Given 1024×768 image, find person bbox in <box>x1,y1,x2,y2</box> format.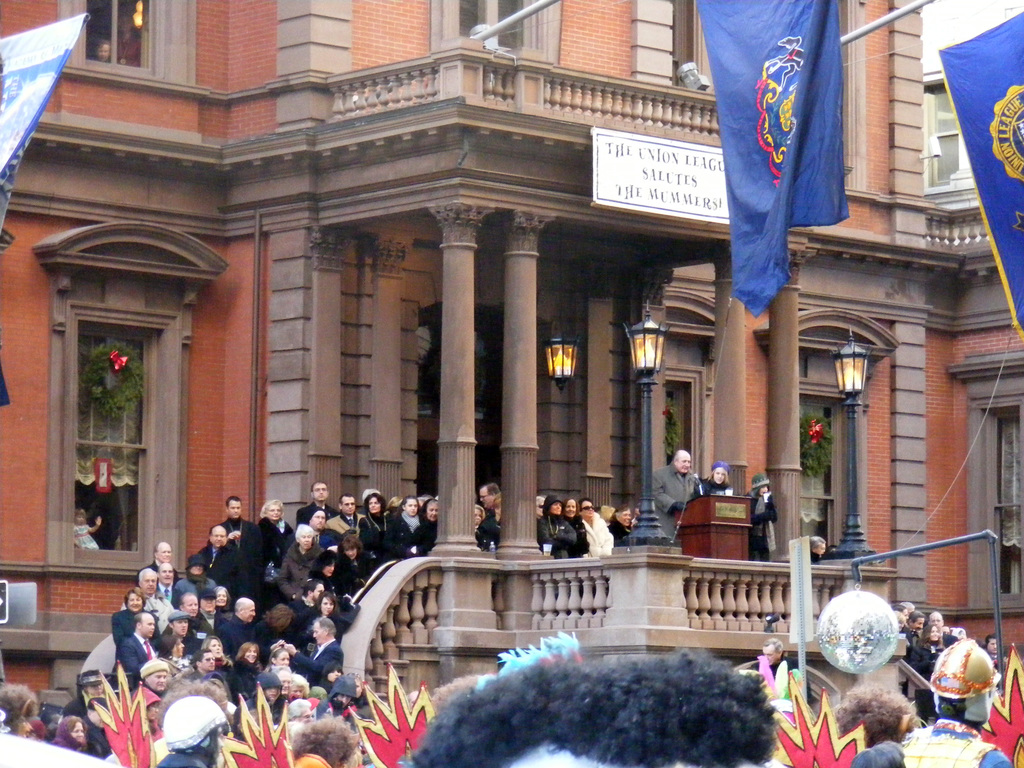
<box>742,473,779,561</box>.
